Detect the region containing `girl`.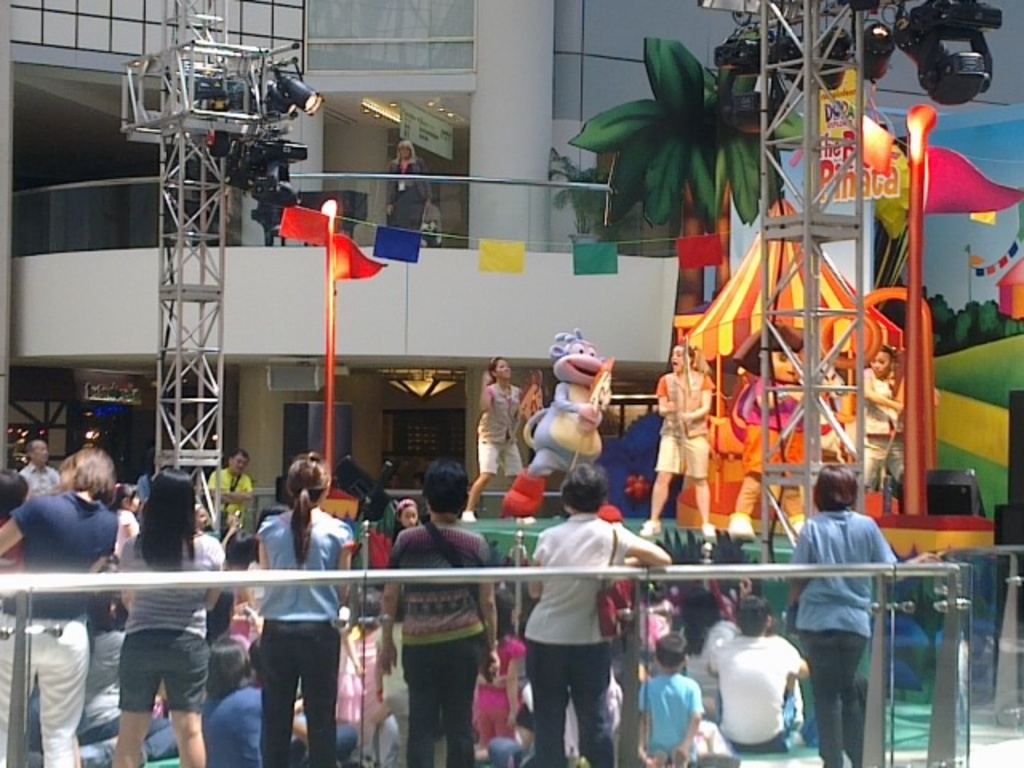
112:469:226:766.
